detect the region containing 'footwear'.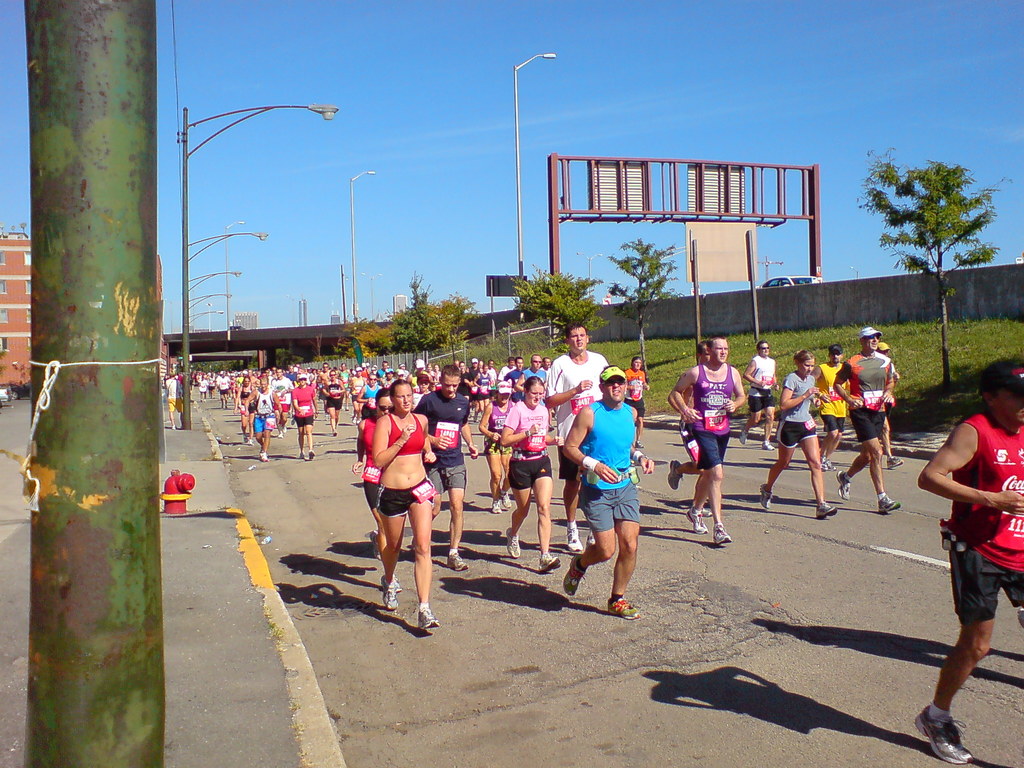
{"left": 246, "top": 436, "right": 257, "bottom": 442}.
